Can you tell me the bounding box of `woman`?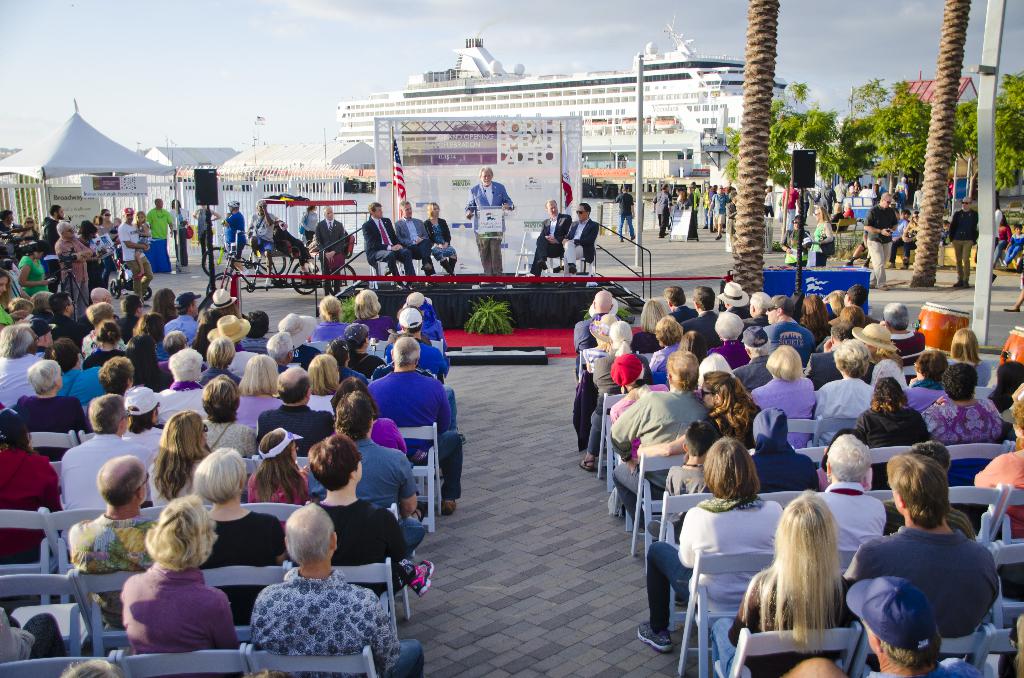
(left=235, top=353, right=287, bottom=435).
